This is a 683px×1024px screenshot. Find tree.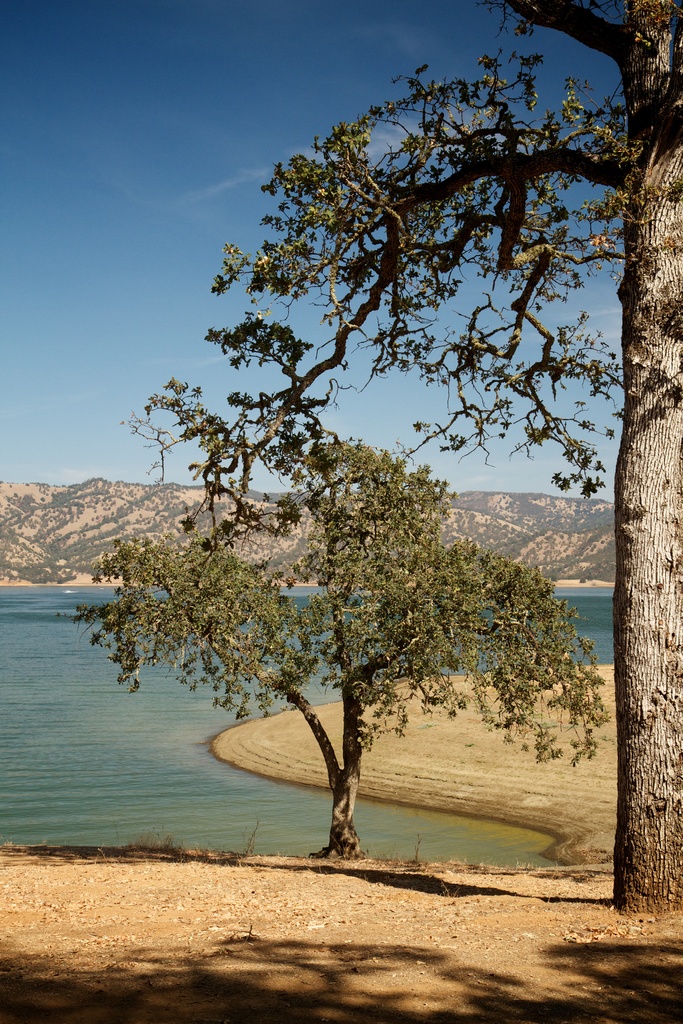
Bounding box: bbox=[134, 3, 682, 911].
